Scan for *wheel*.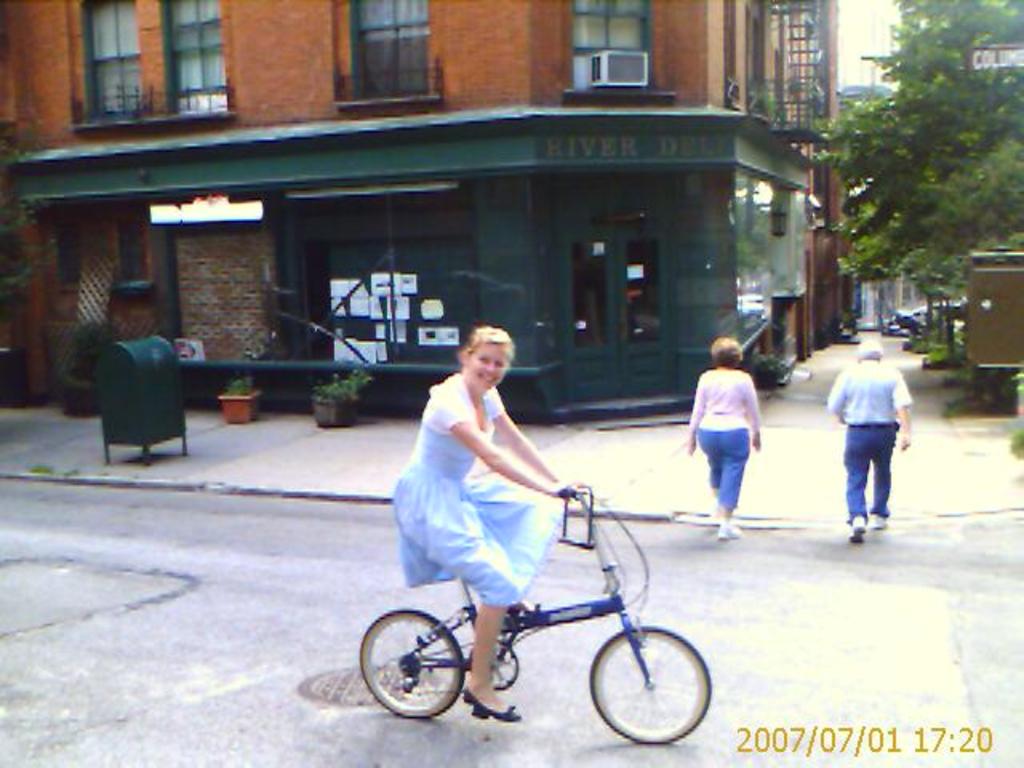
Scan result: select_region(590, 626, 712, 744).
